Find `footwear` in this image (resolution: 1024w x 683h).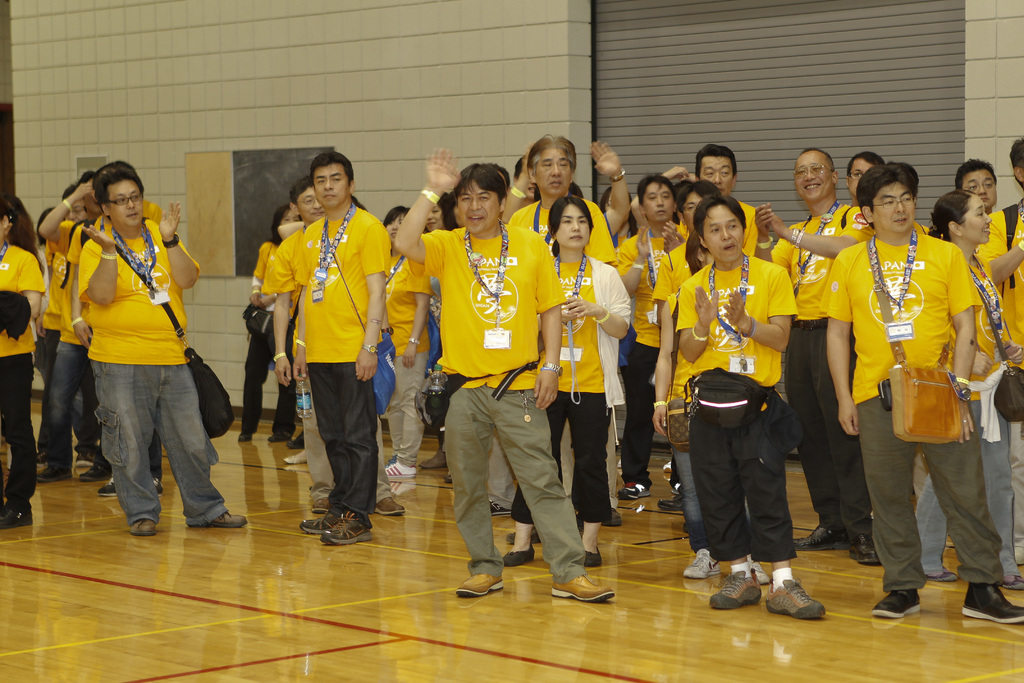
bbox=(131, 515, 157, 536).
